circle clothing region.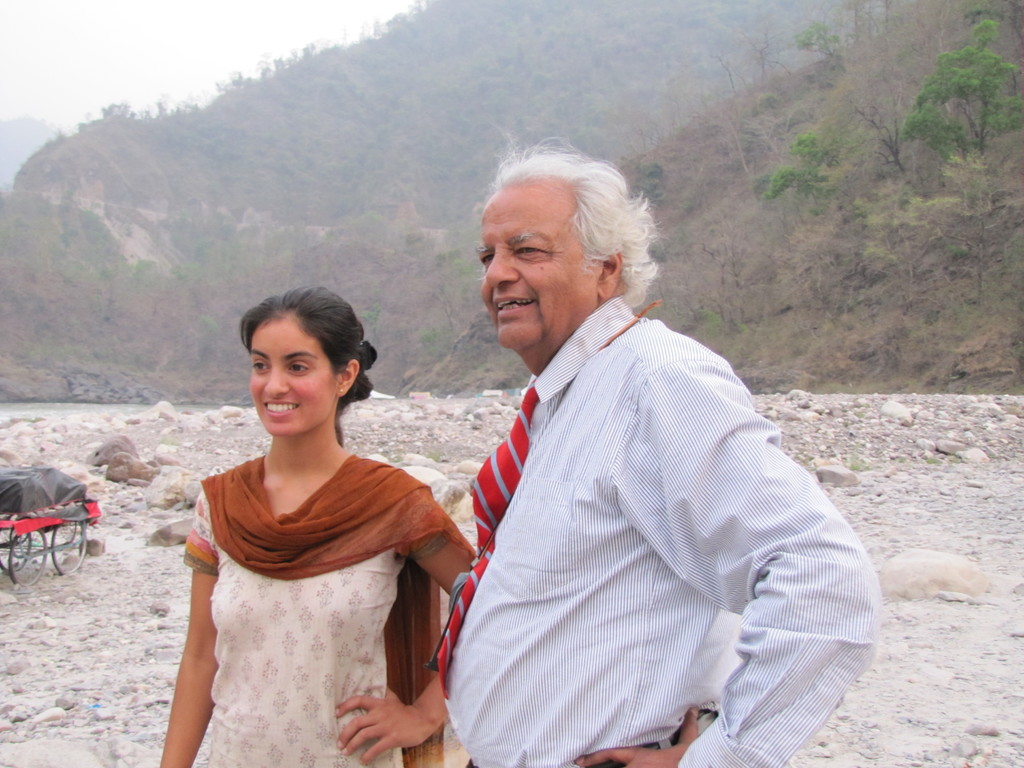
Region: {"left": 443, "top": 287, "right": 887, "bottom": 767}.
